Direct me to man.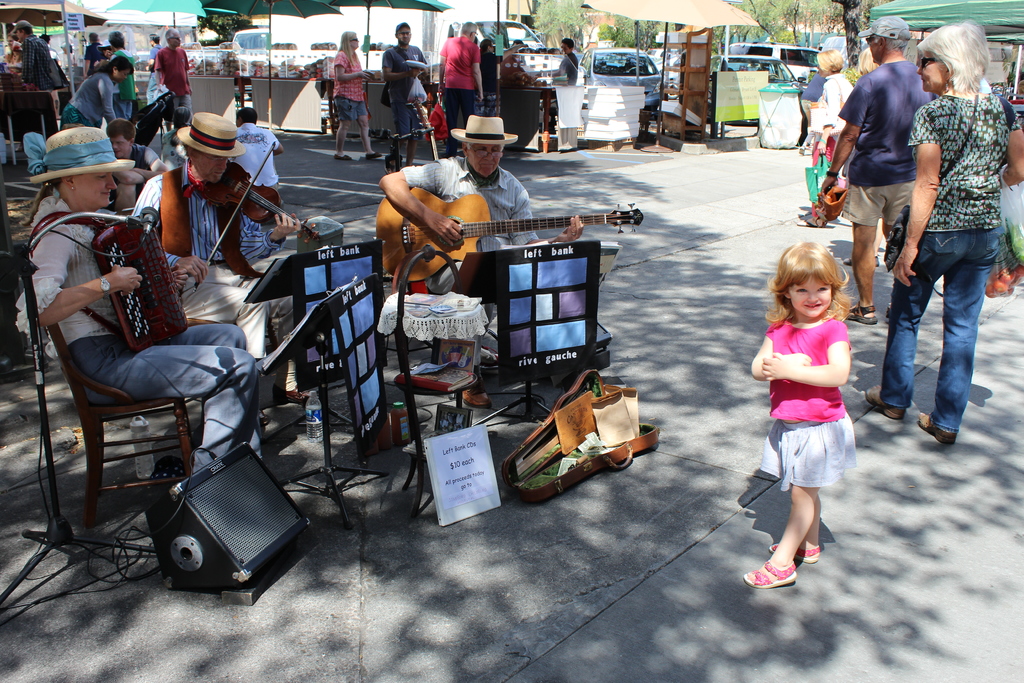
Direction: 369,115,591,370.
